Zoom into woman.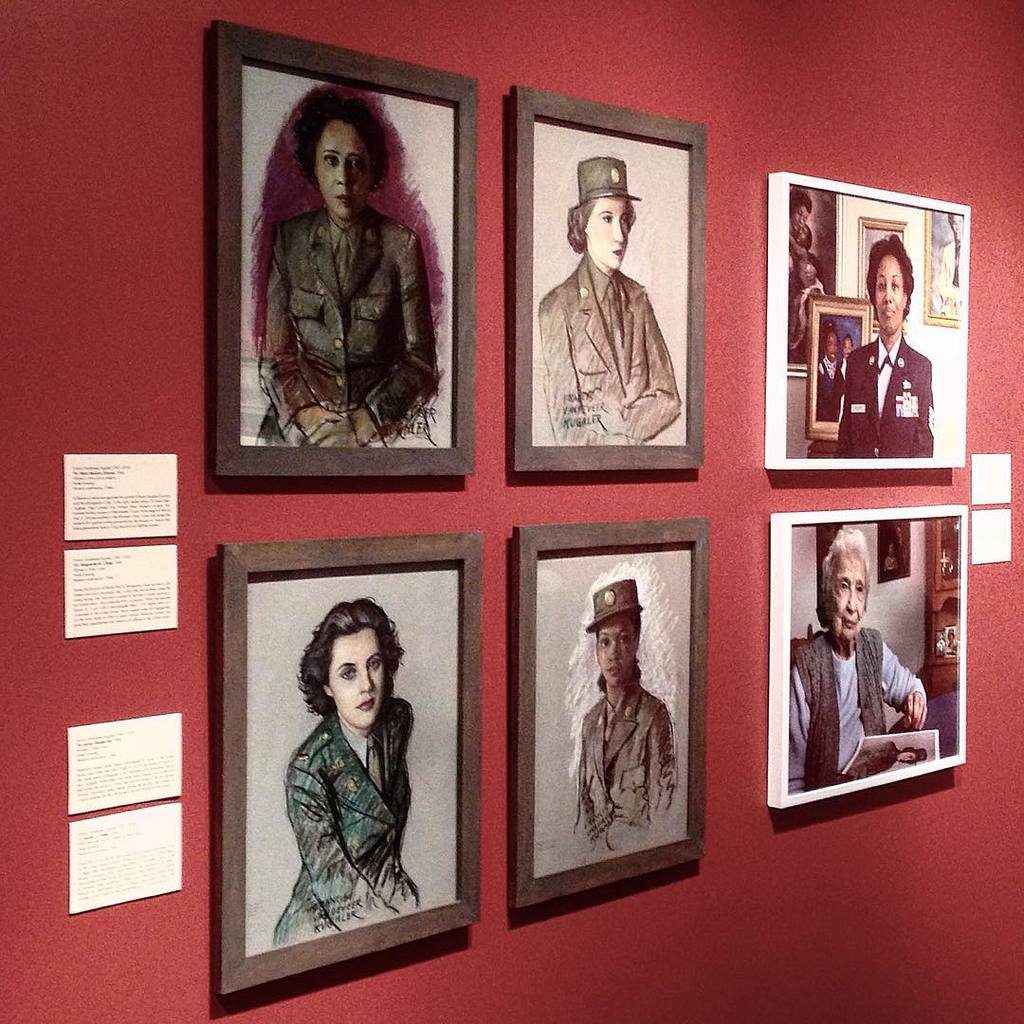
Zoom target: <box>574,576,678,851</box>.
